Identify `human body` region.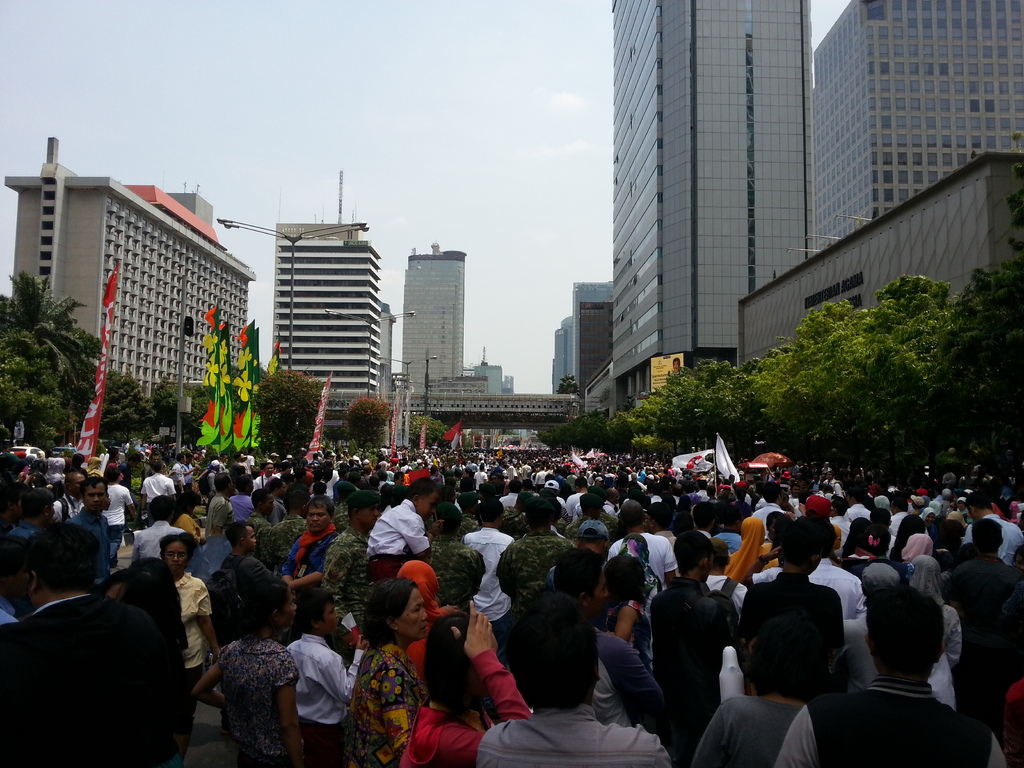
Region: x1=774, y1=586, x2=1005, y2=767.
